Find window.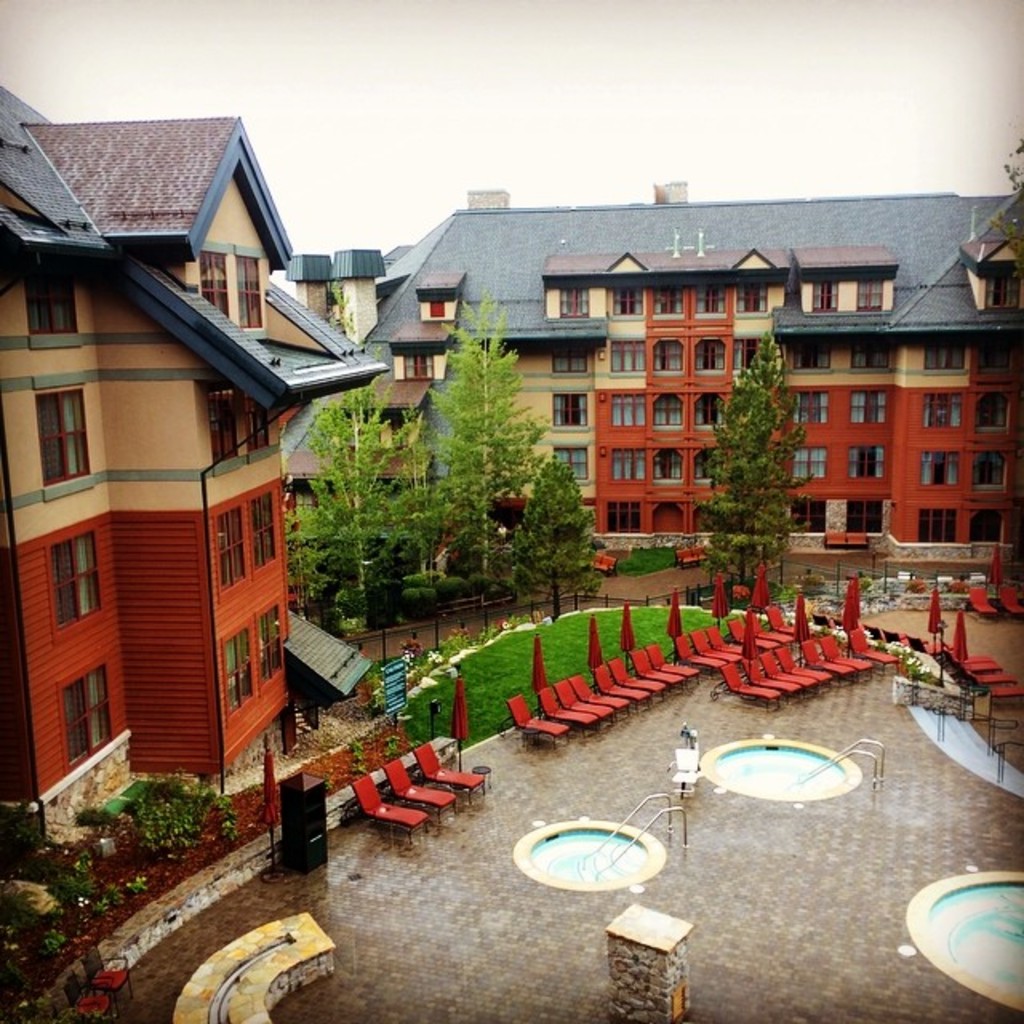
region(848, 443, 883, 482).
